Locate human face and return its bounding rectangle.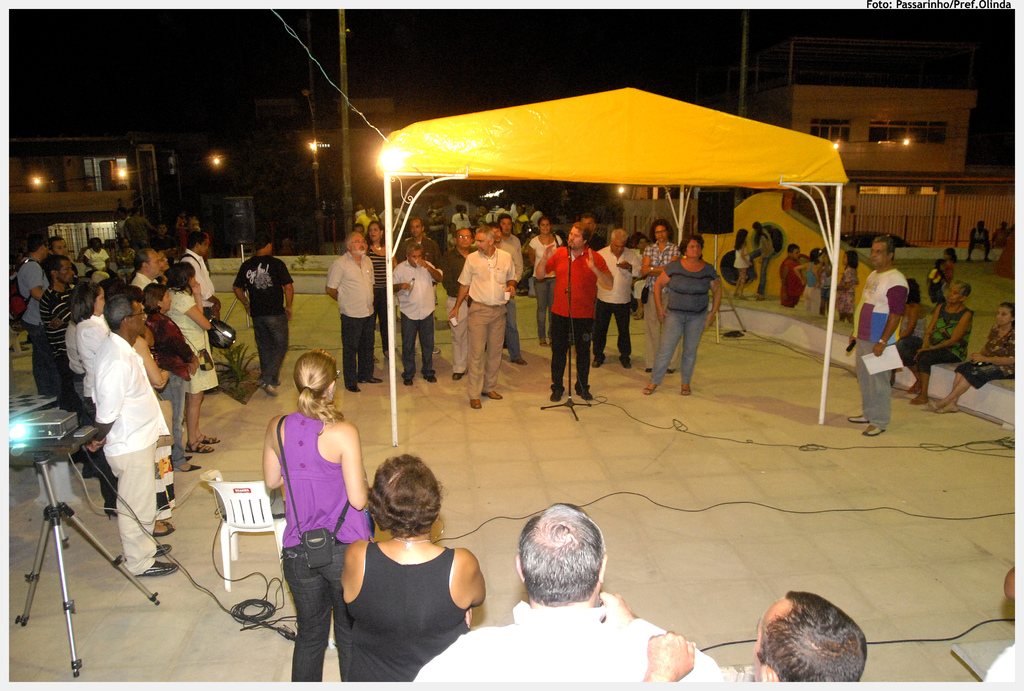
871:244:886:267.
